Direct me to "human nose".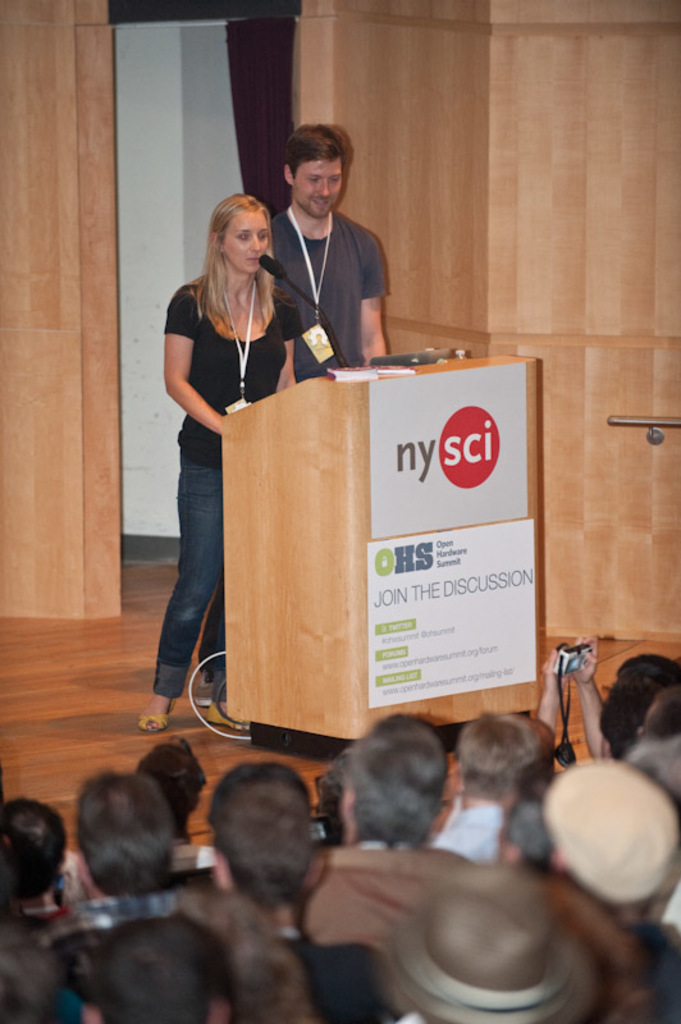
Direction: bbox(316, 182, 329, 201).
